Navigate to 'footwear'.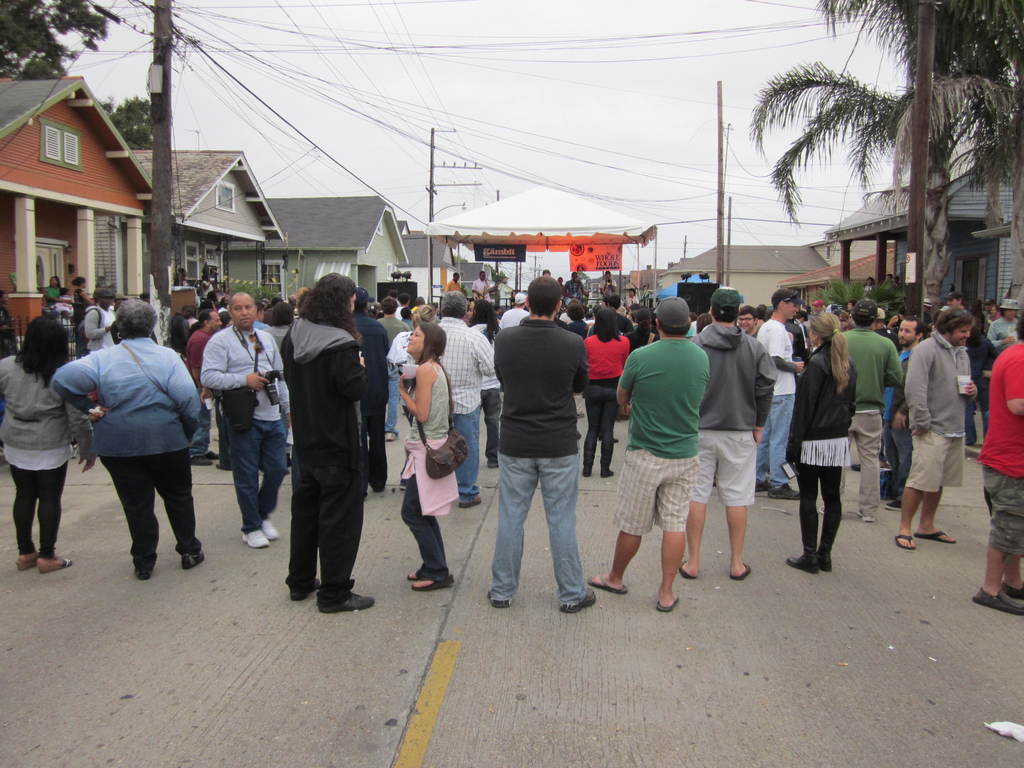
Navigation target: rect(852, 464, 862, 474).
